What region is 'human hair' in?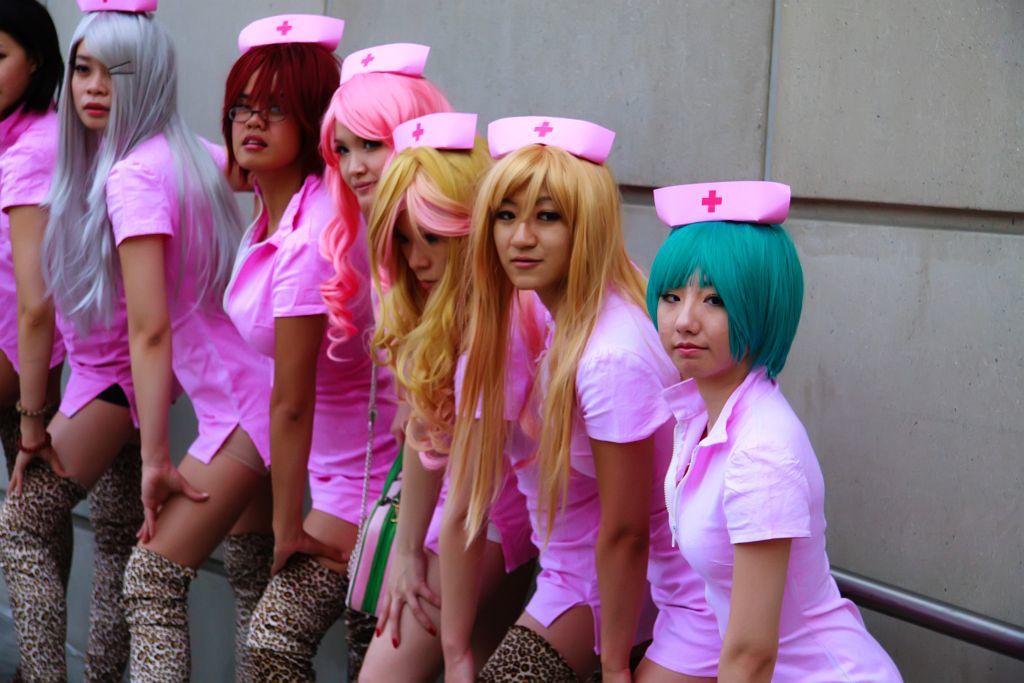
box=[359, 131, 496, 458].
